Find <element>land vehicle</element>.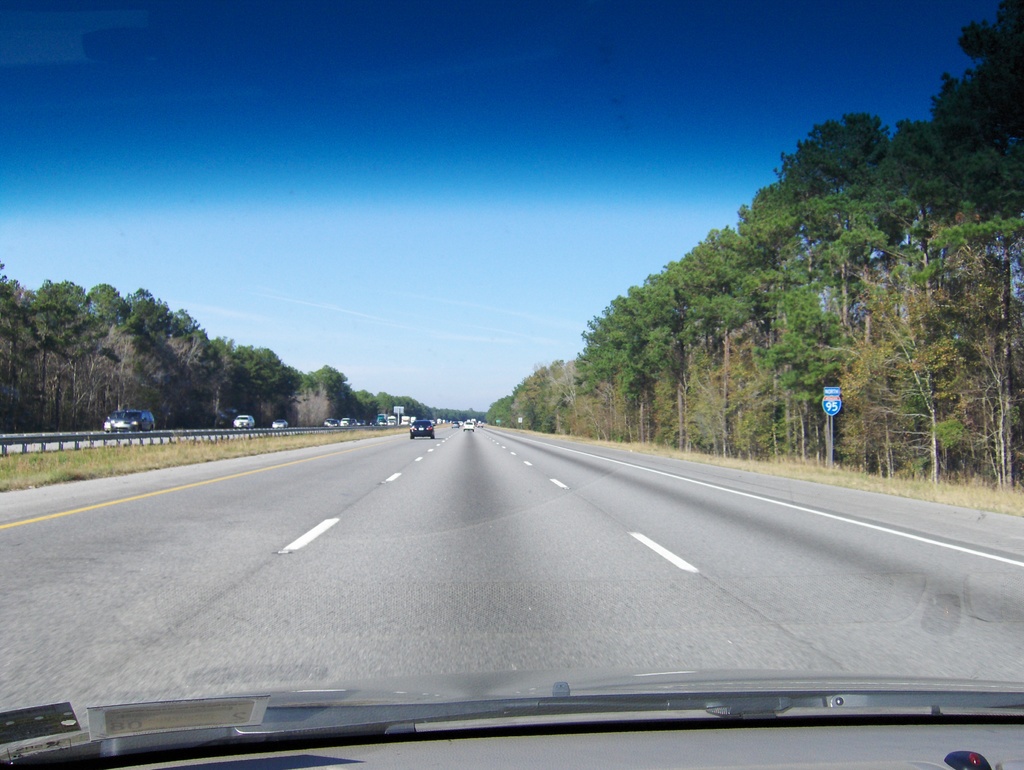
<box>453,424,456,426</box>.
